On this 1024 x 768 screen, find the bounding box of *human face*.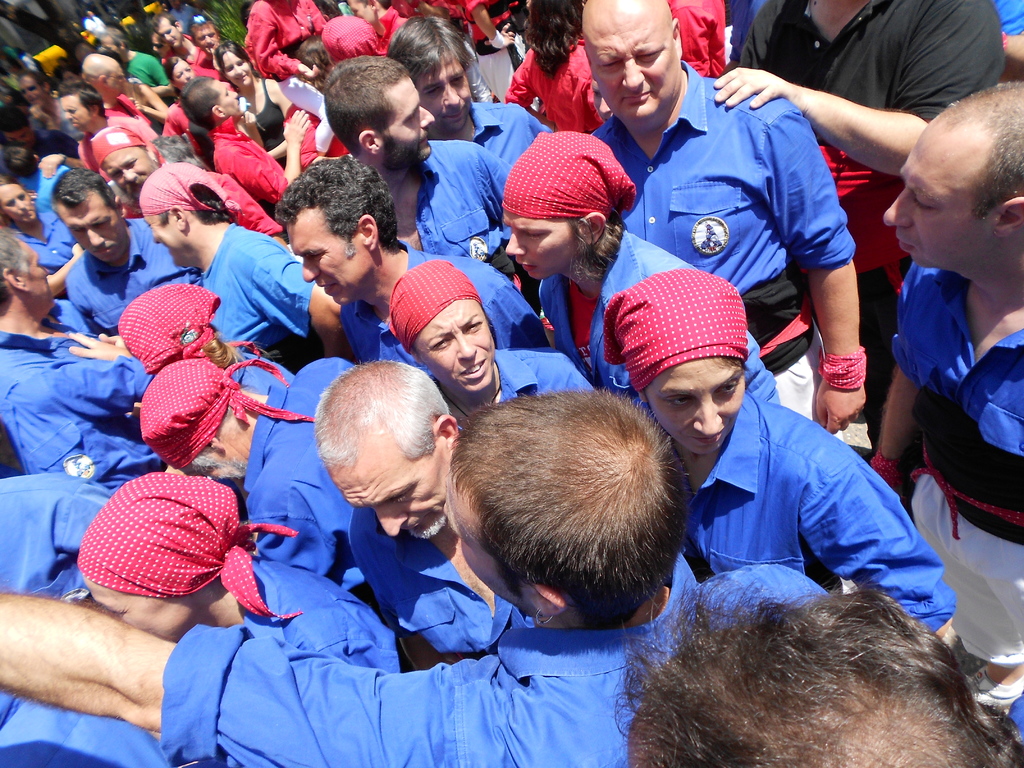
Bounding box: (left=21, top=79, right=42, bottom=106).
